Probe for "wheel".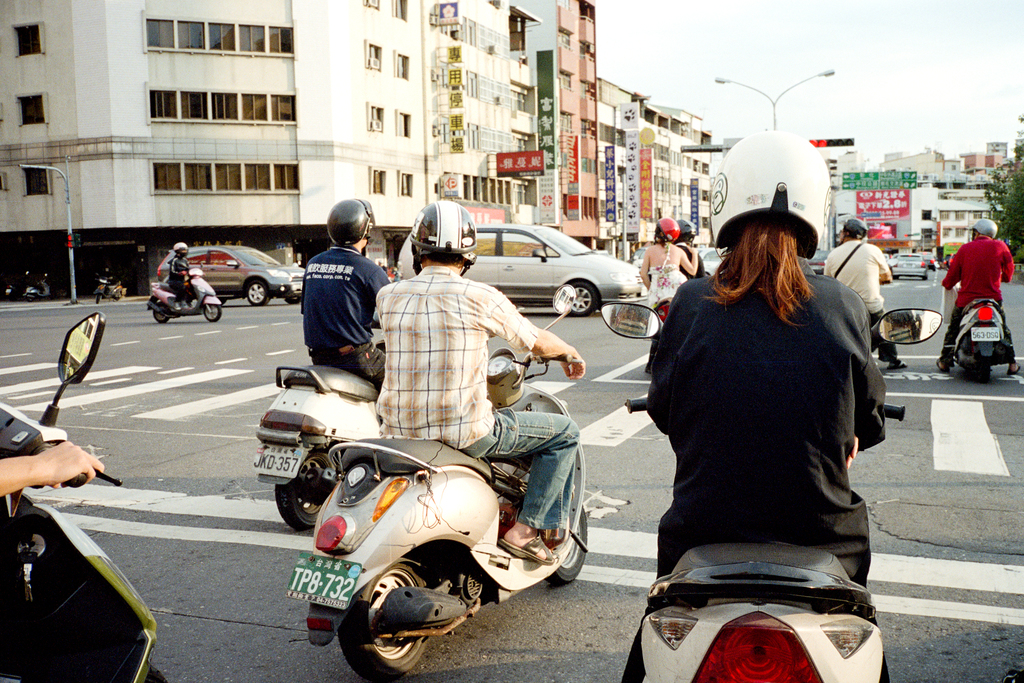
Probe result: 202, 299, 219, 322.
